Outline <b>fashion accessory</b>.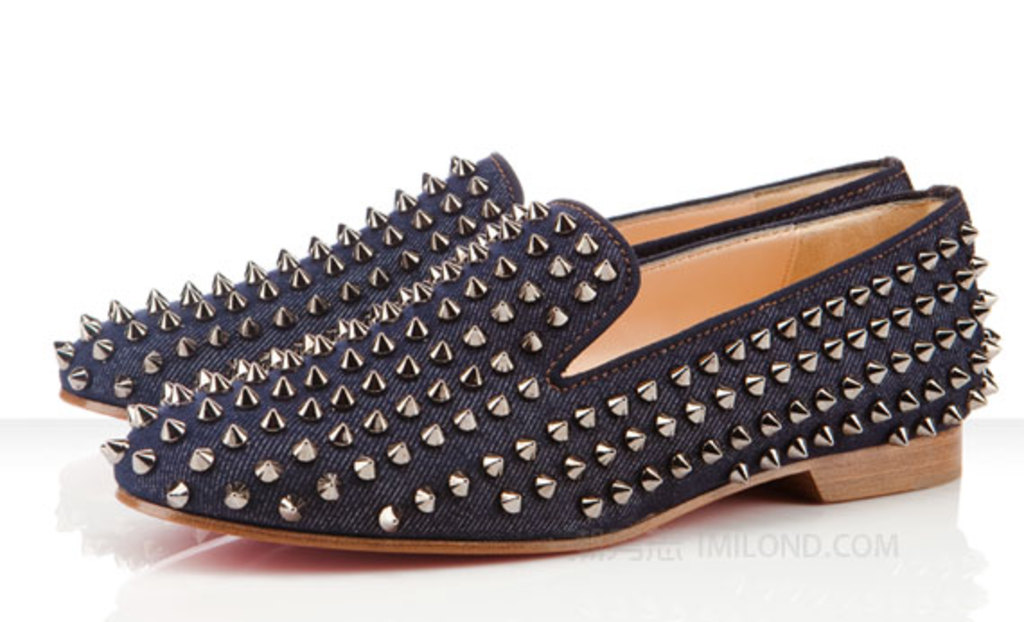
Outline: 57,144,916,421.
